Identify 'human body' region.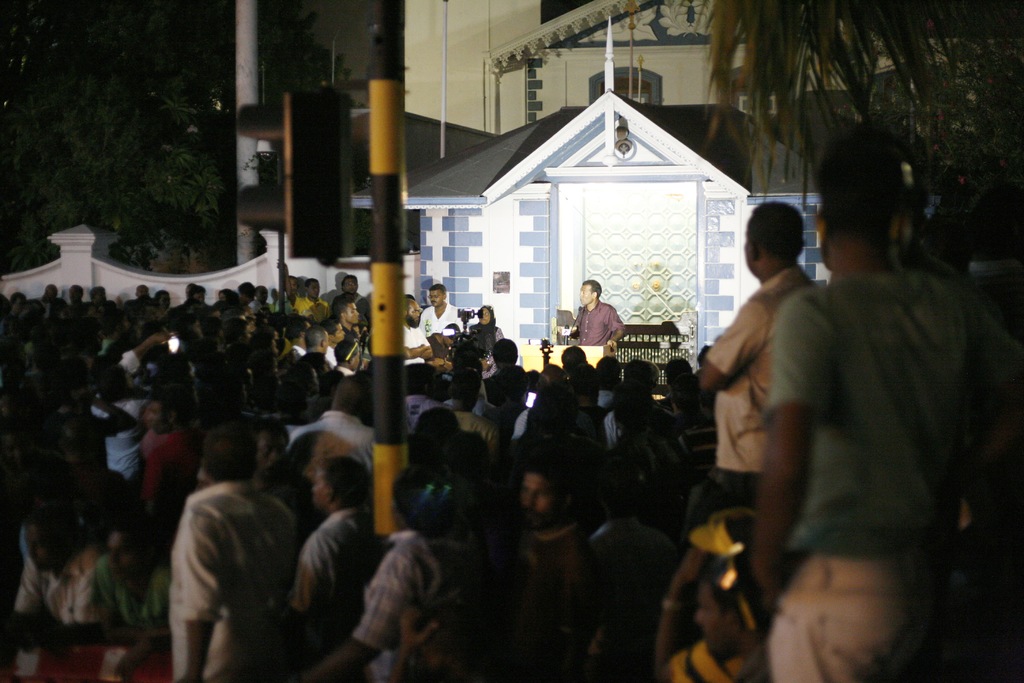
Region: bbox=(573, 281, 628, 365).
